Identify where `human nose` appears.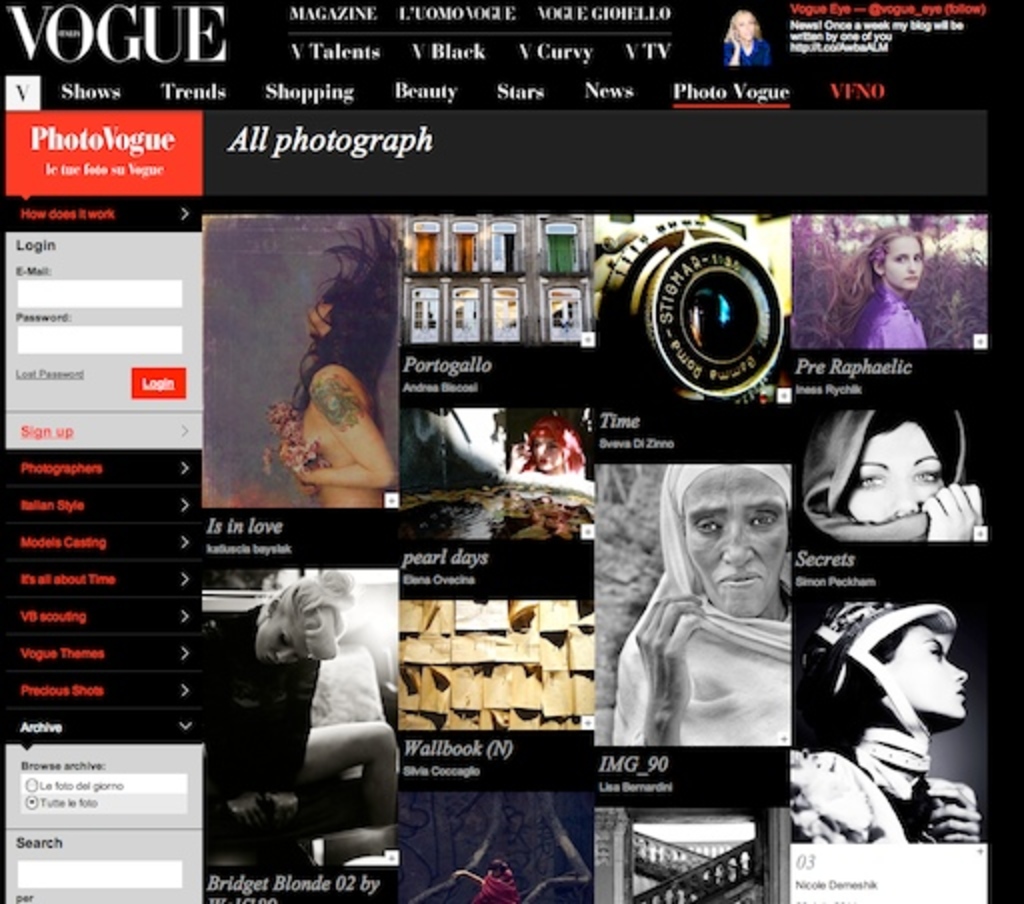
Appears at (x1=904, y1=258, x2=918, y2=276).
